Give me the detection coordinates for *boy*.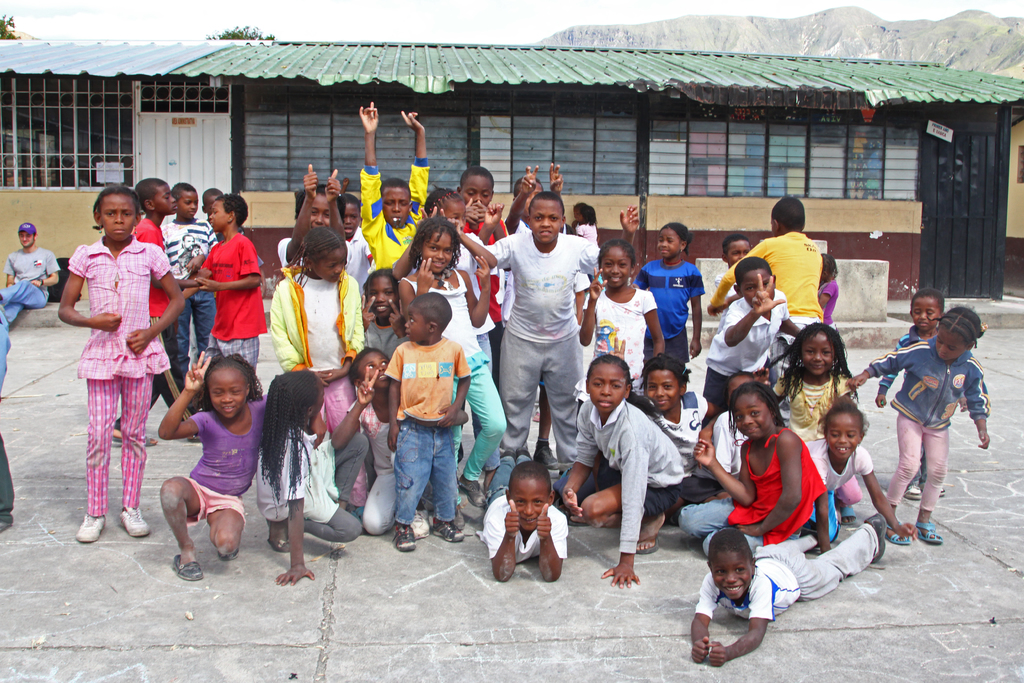
bbox=(876, 281, 955, 504).
